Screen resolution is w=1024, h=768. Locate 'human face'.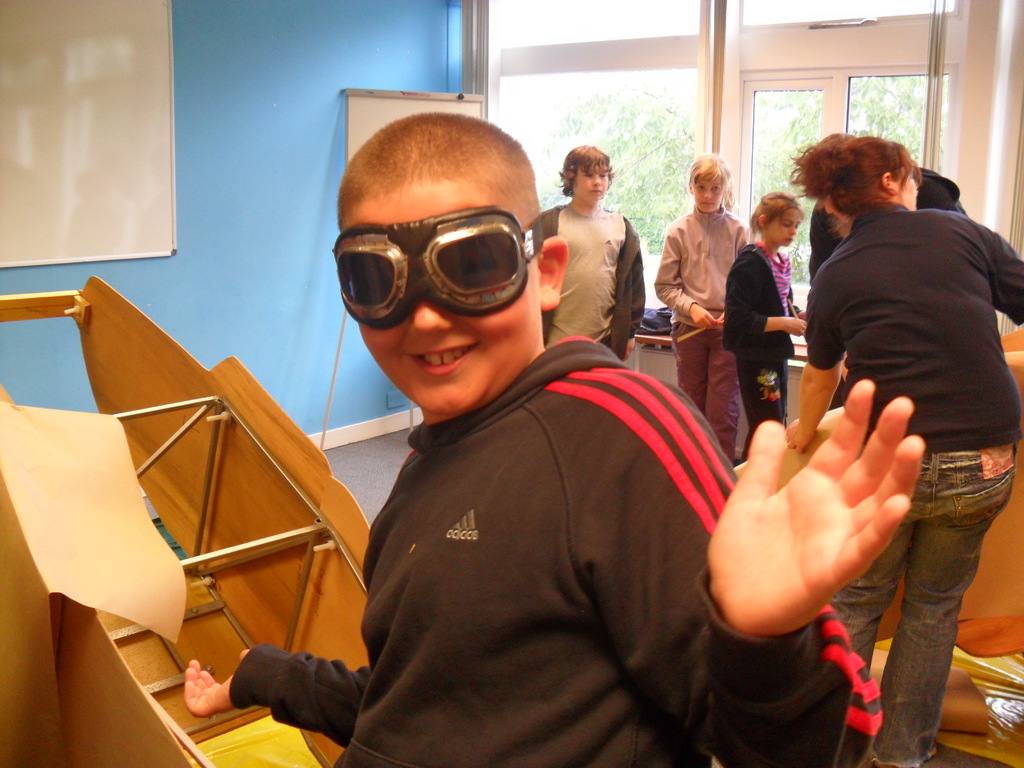
[763,208,803,248].
